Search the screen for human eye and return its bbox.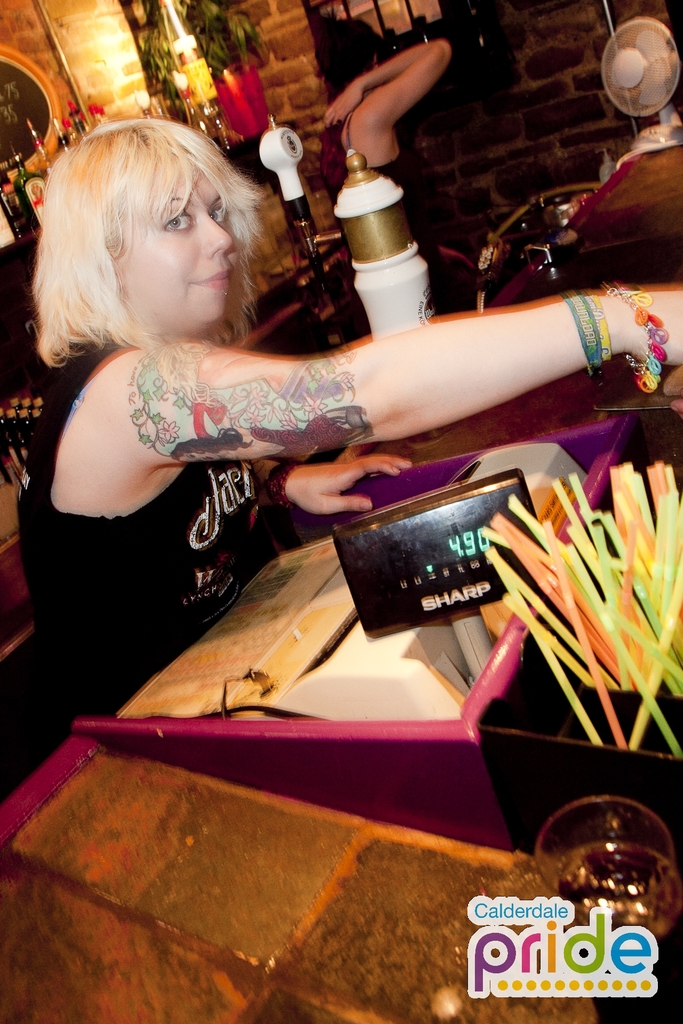
Found: rect(159, 206, 197, 236).
